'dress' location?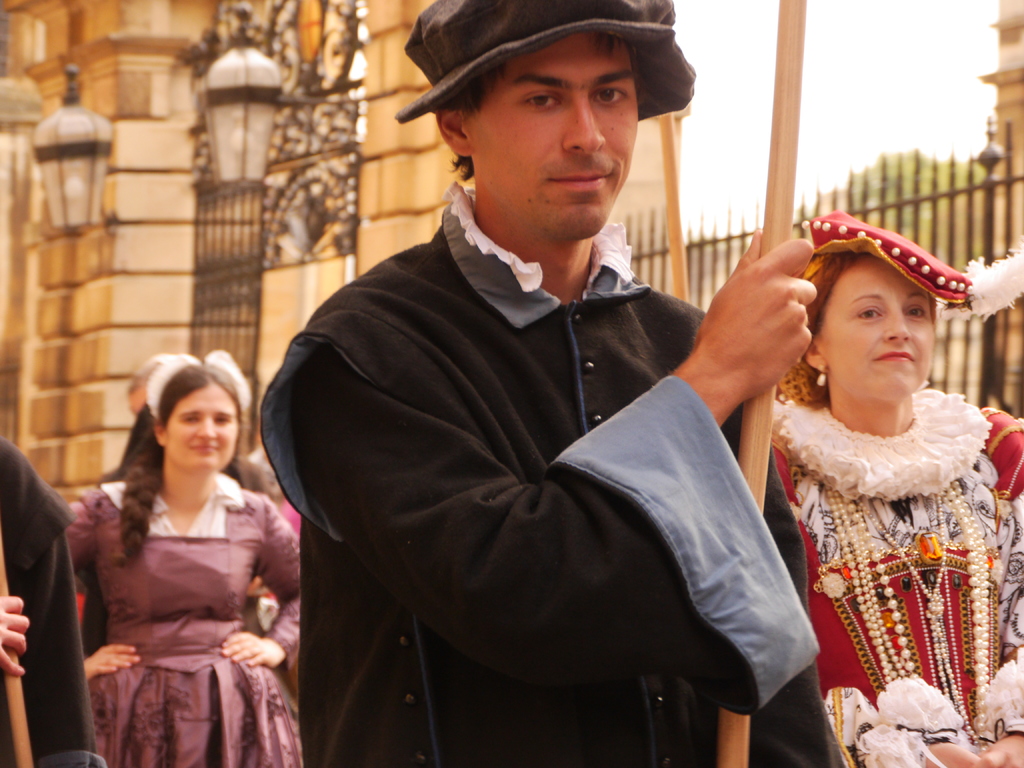
l=771, t=379, r=1023, b=767
